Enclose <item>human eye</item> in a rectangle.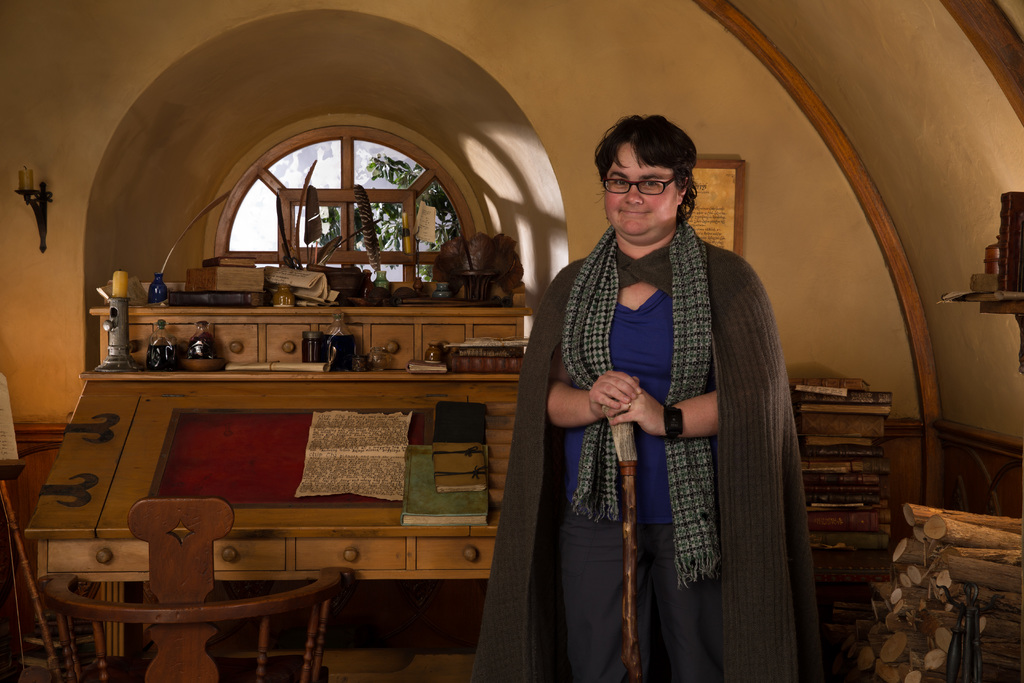
<bbox>609, 174, 630, 191</bbox>.
